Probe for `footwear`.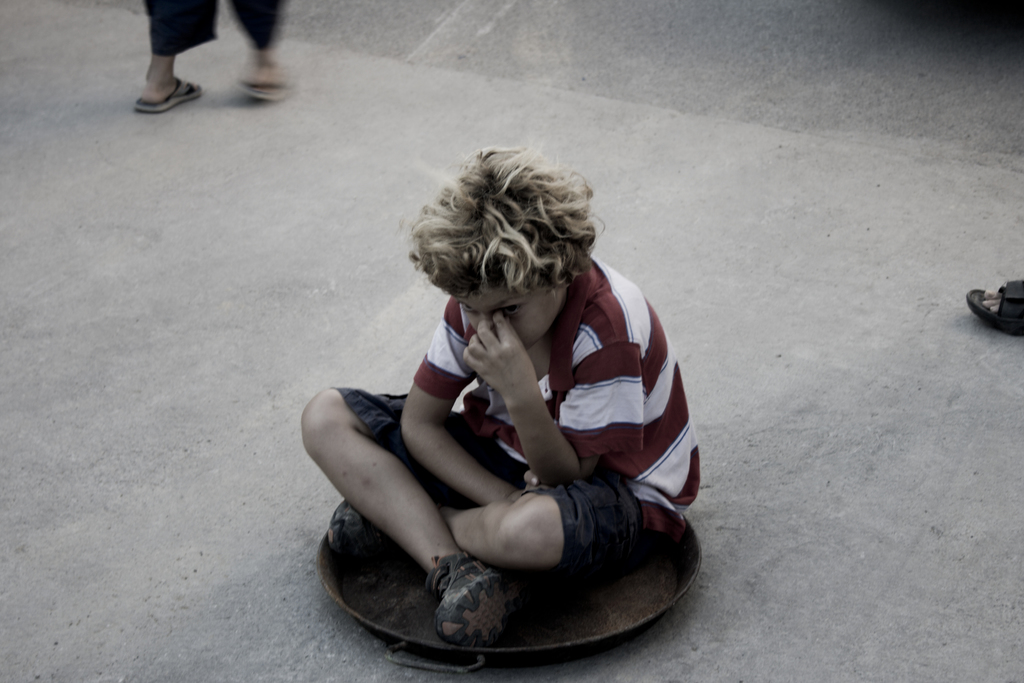
Probe result: 321, 495, 395, 566.
